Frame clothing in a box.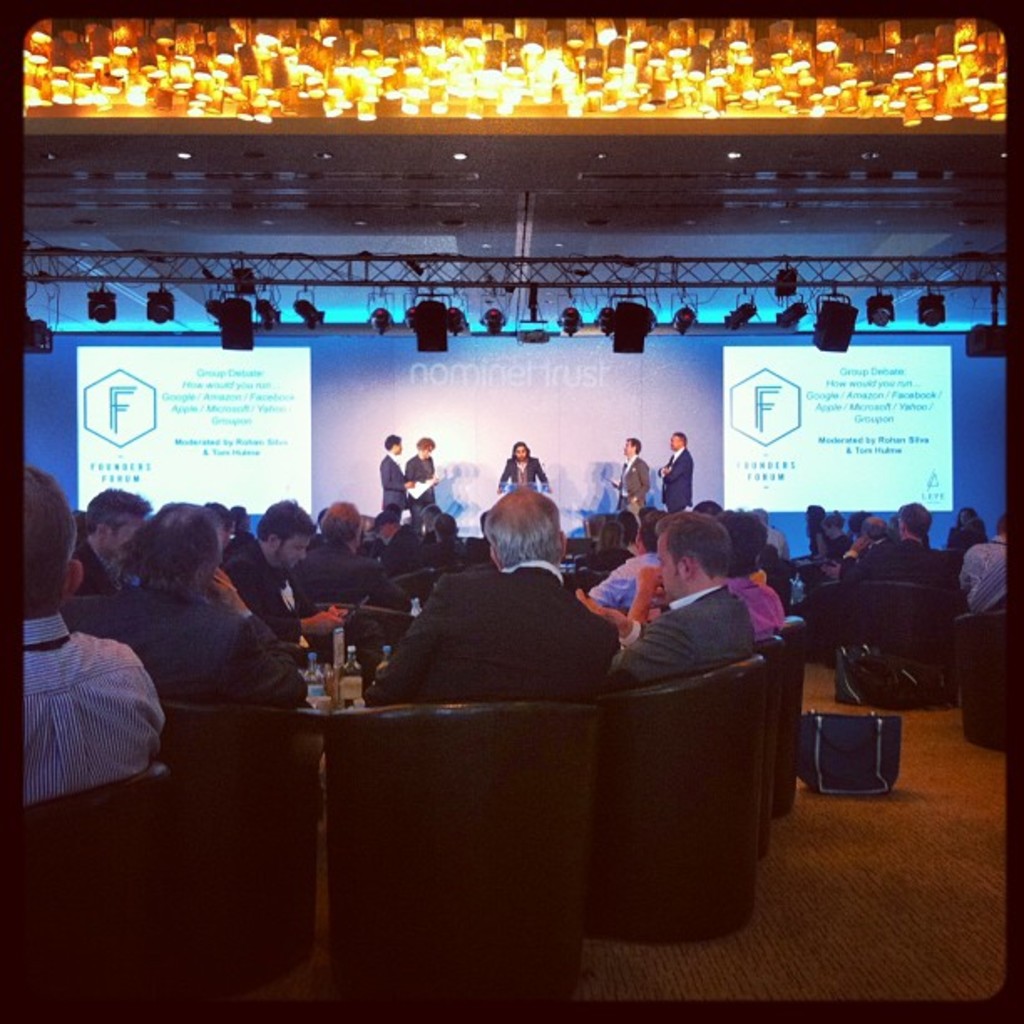
locate(818, 539, 845, 564).
